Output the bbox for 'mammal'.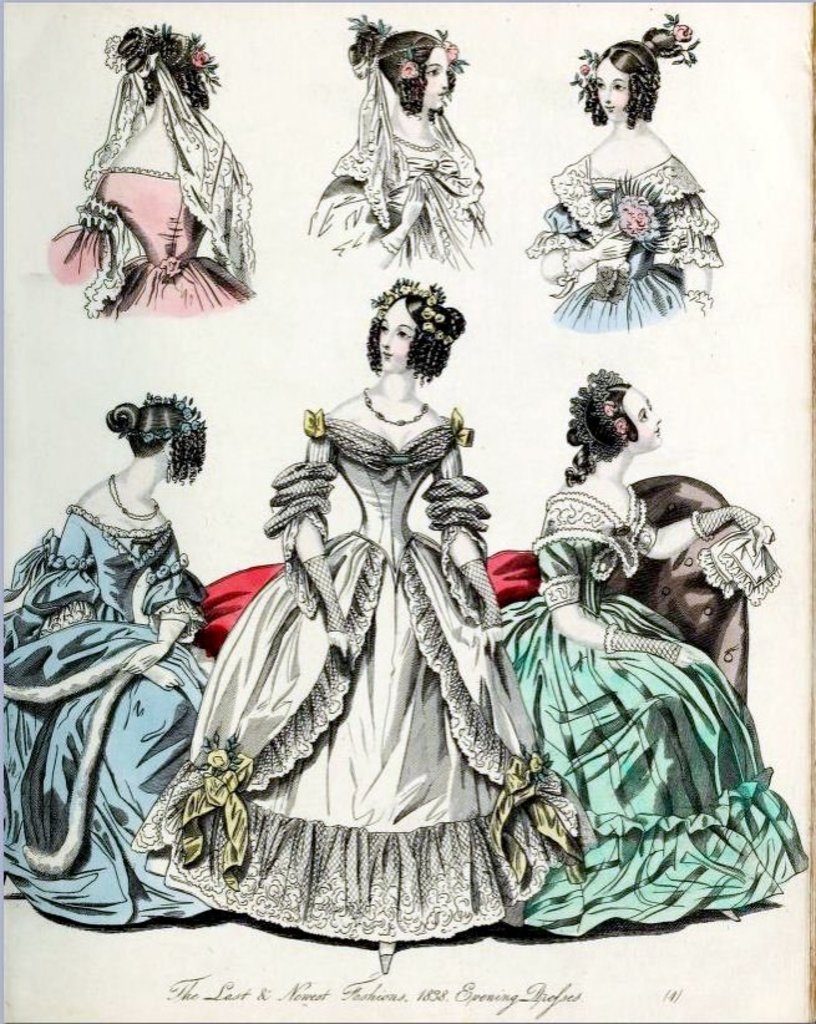
6/335/229/928.
